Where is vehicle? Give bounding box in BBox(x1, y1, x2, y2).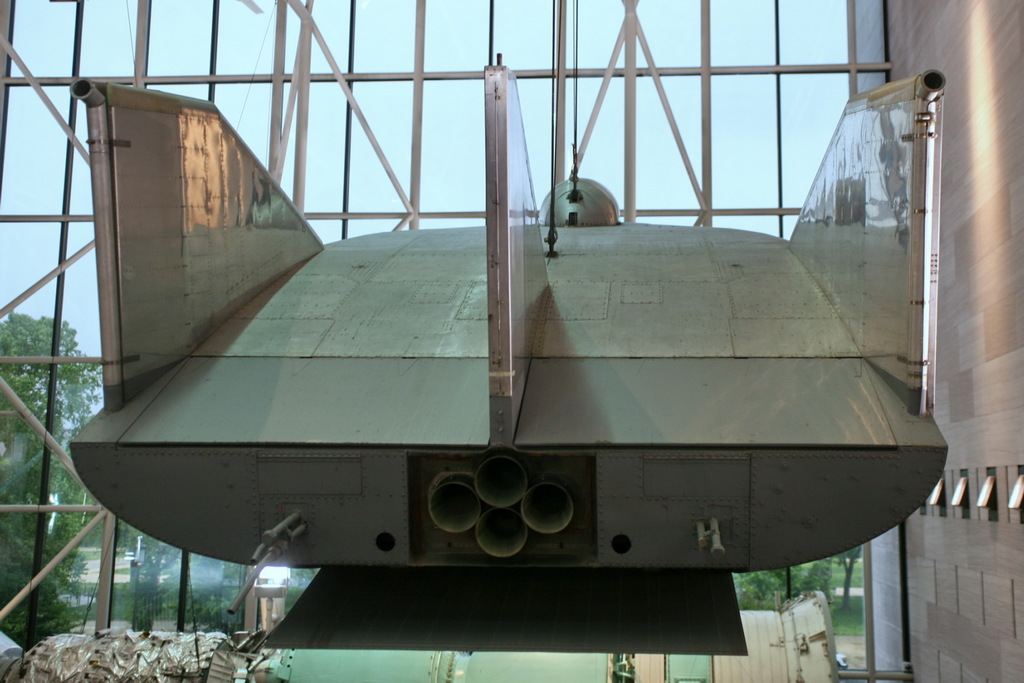
BBox(67, 63, 952, 653).
